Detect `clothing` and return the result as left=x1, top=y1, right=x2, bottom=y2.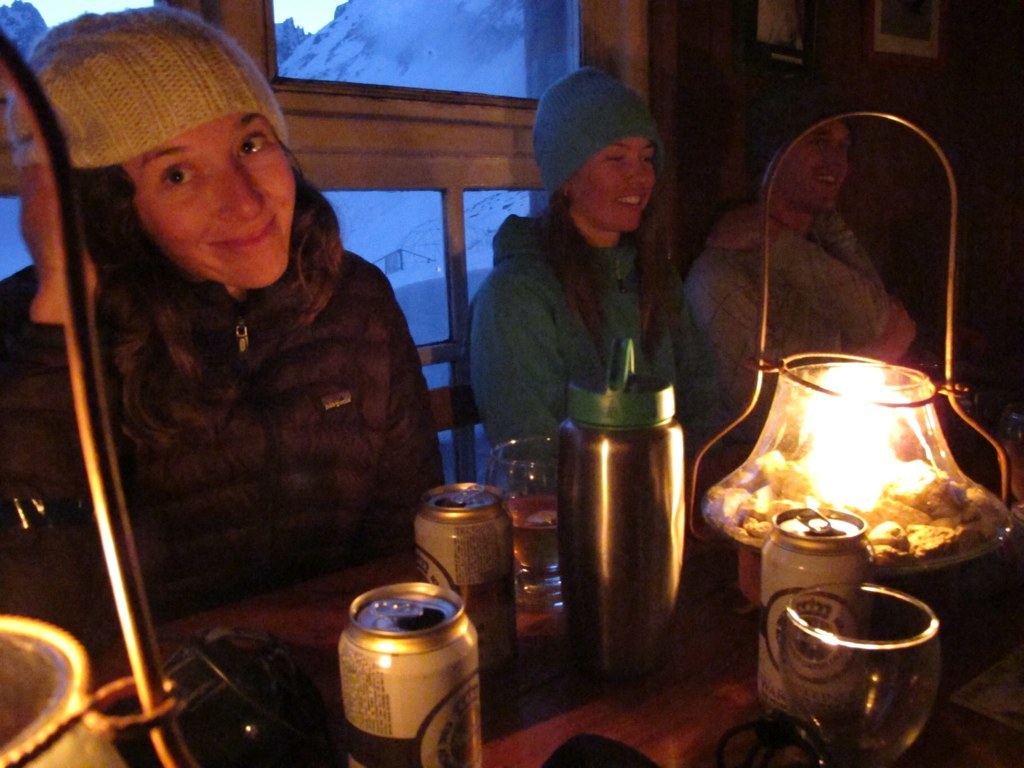
left=695, top=204, right=900, bottom=410.
